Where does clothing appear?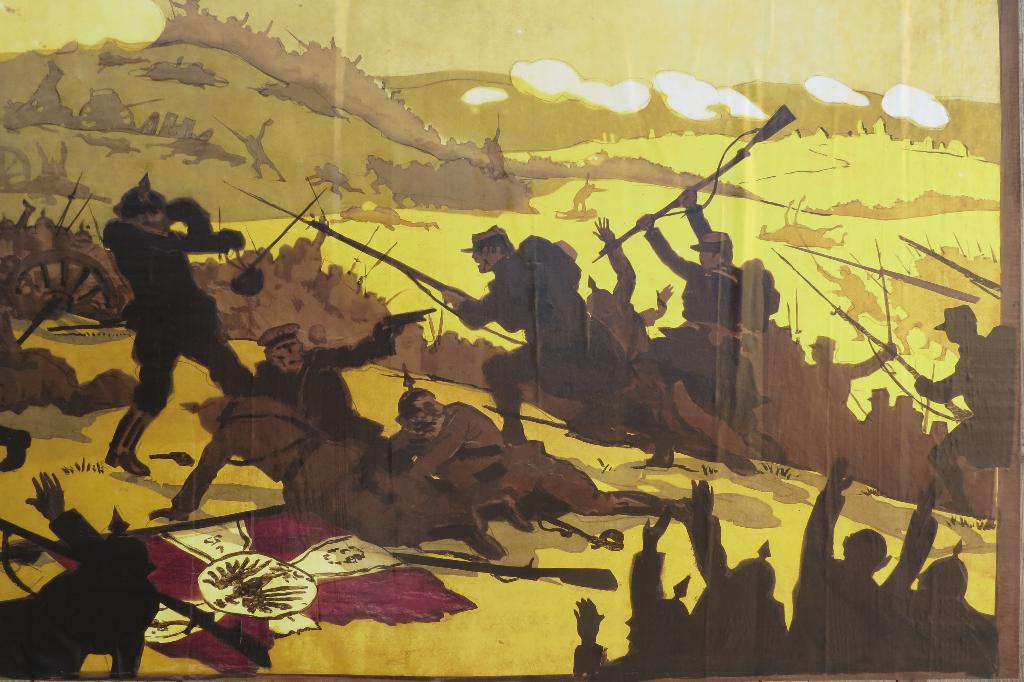
Appears at pyautogui.locateOnScreen(788, 494, 940, 676).
